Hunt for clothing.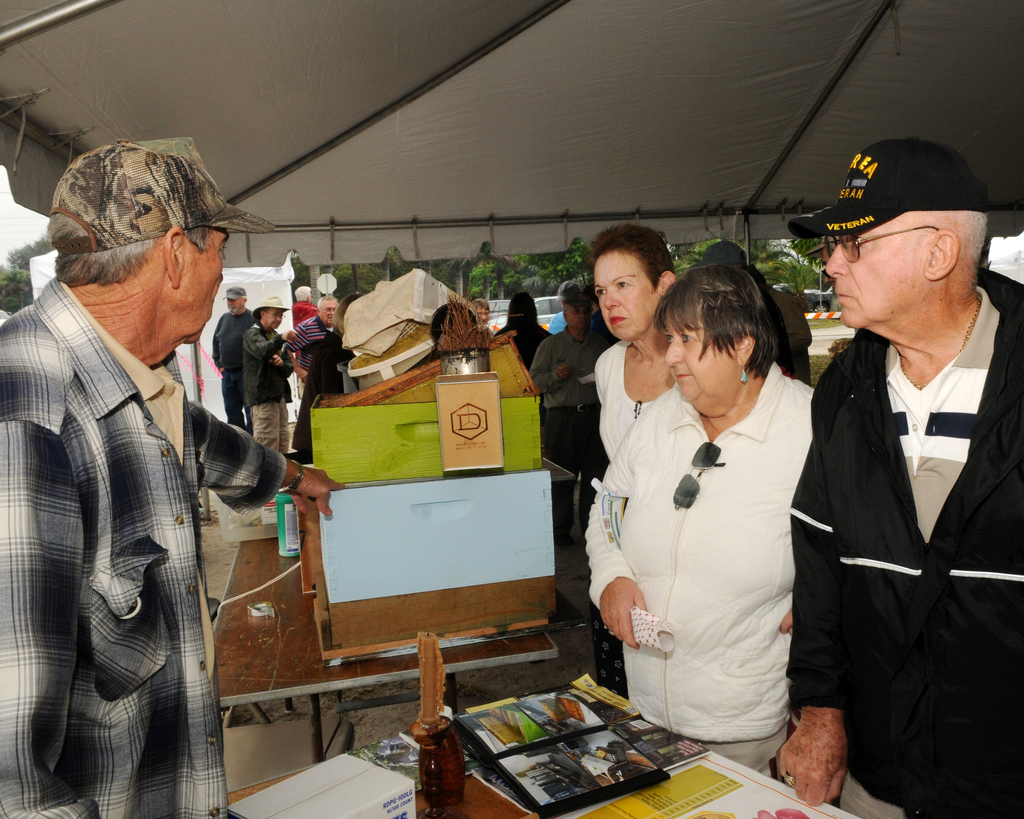
Hunted down at crop(0, 271, 289, 818).
